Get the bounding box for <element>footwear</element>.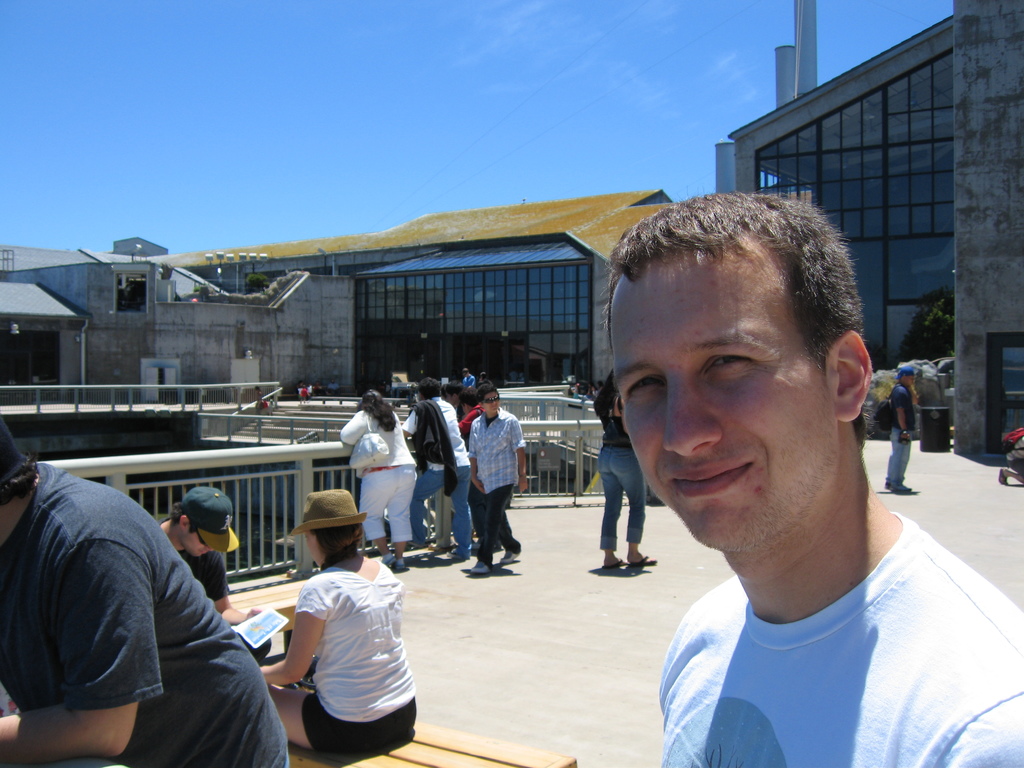
(left=499, top=547, right=520, bottom=563).
